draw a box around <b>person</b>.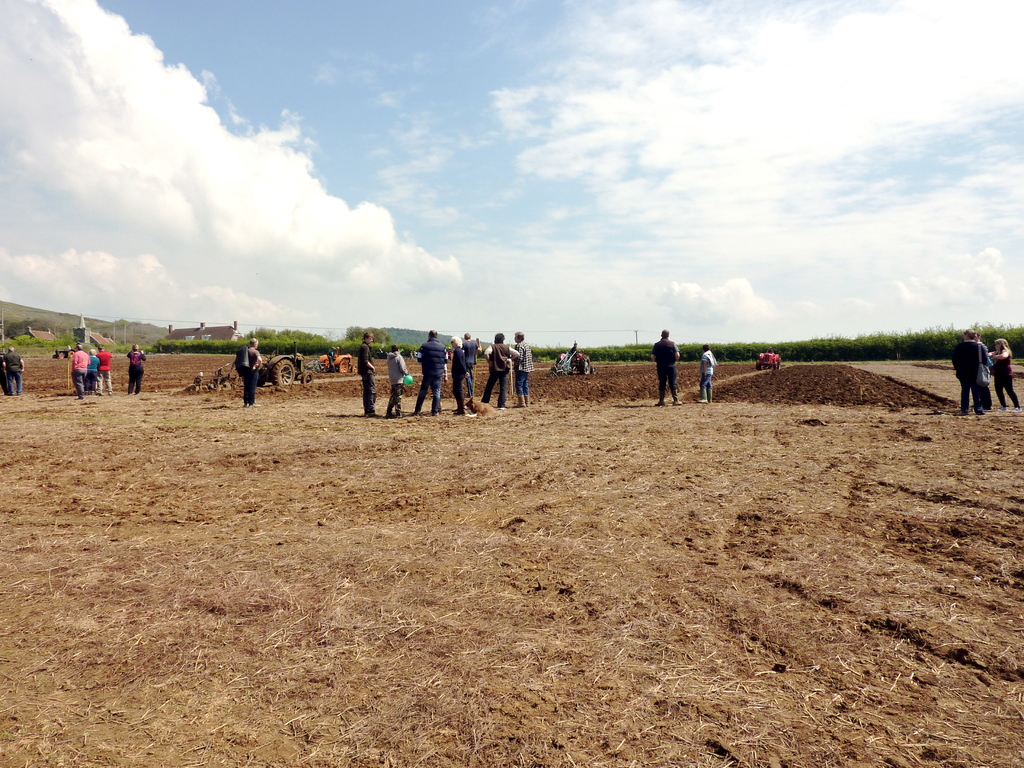
bbox(505, 322, 534, 404).
